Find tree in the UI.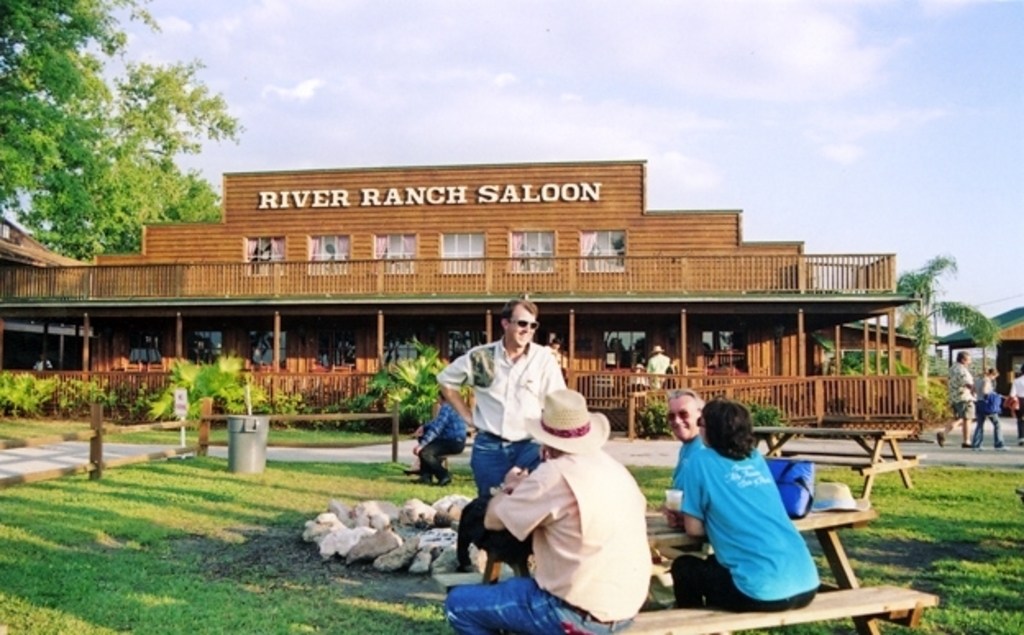
UI element at {"left": 885, "top": 248, "right": 998, "bottom": 405}.
